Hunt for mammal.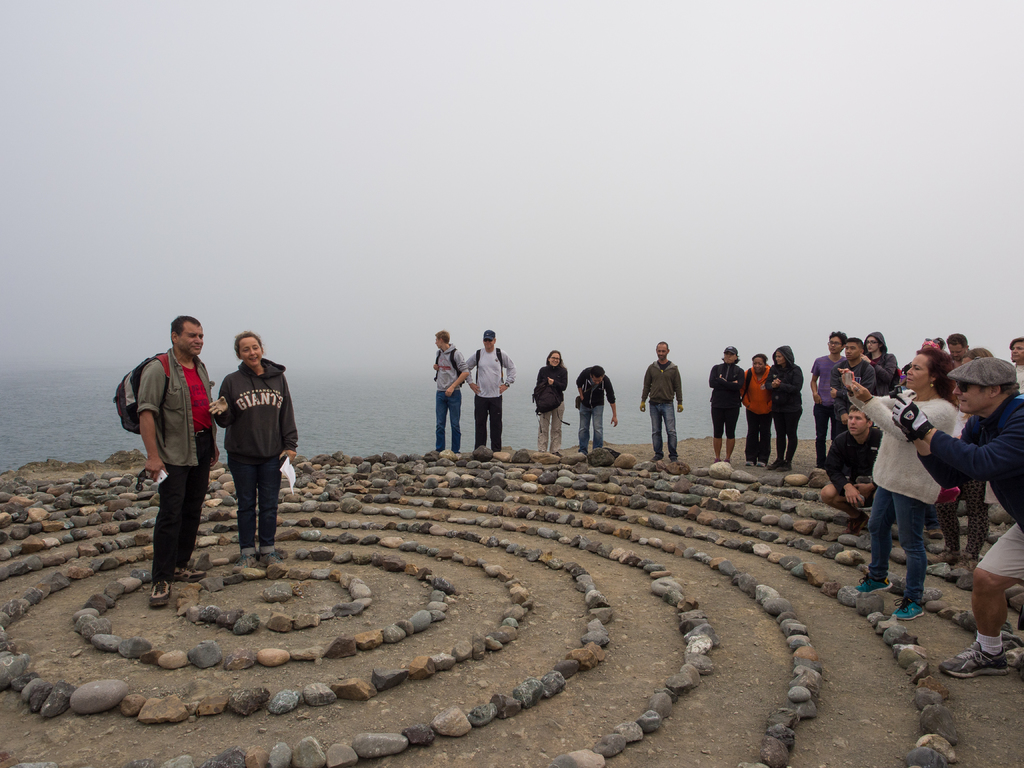
Hunted down at box=[828, 333, 878, 434].
